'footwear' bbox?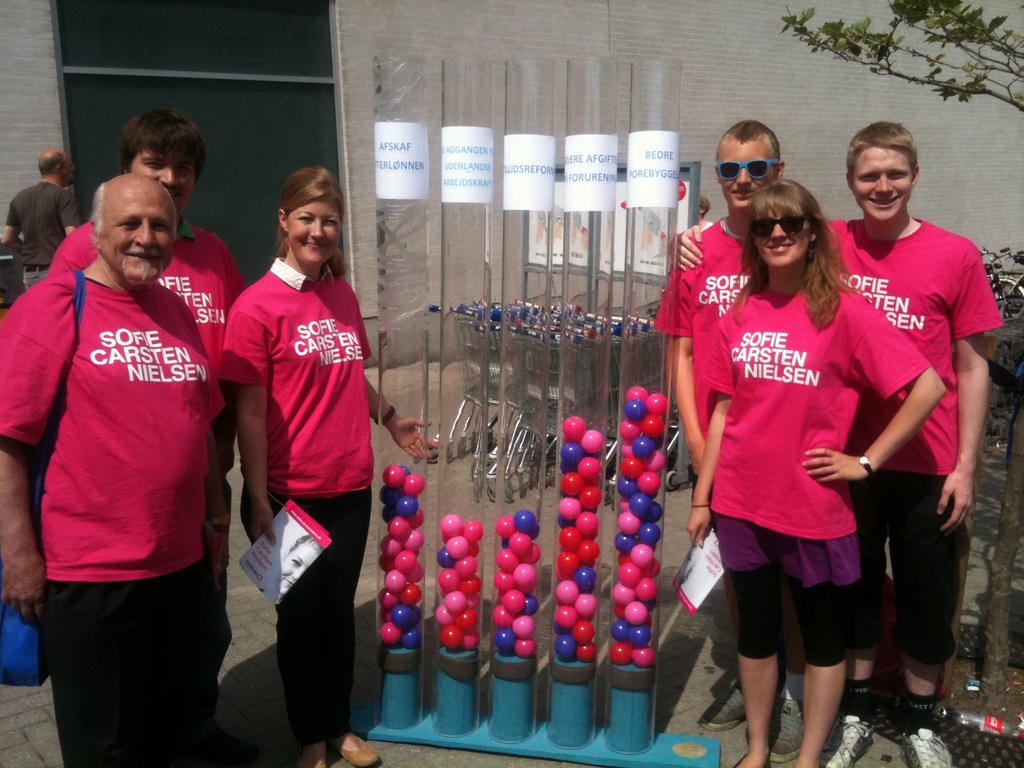
(817, 716, 873, 767)
